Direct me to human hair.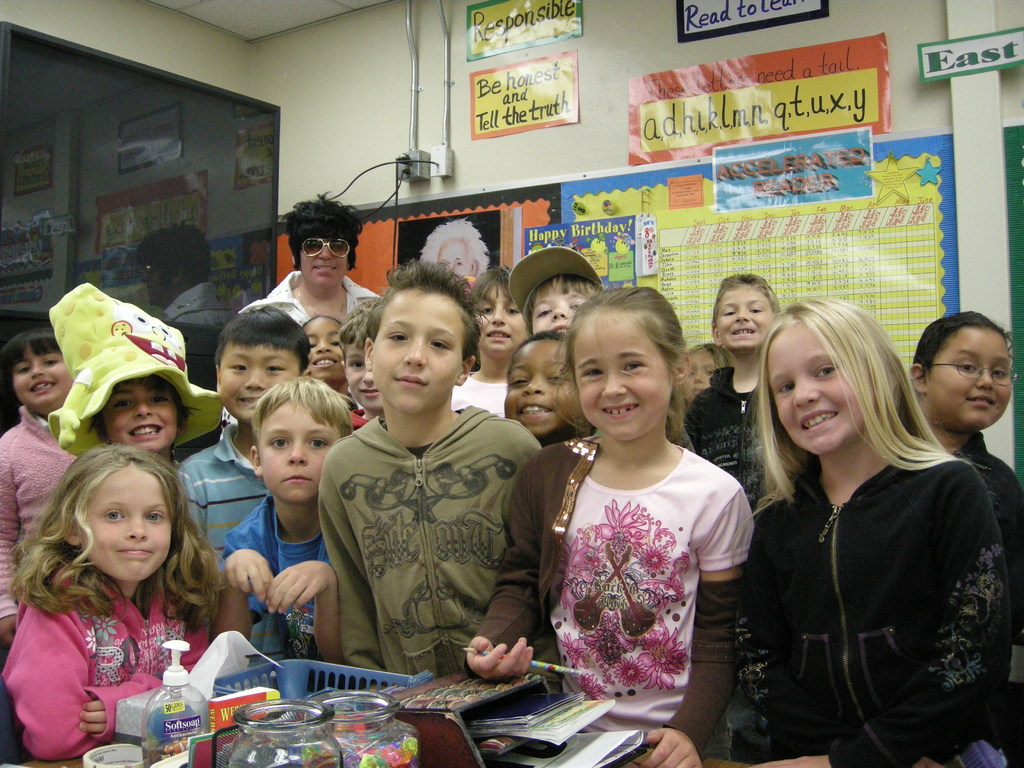
Direction: pyautogui.locateOnScreen(24, 458, 196, 644).
